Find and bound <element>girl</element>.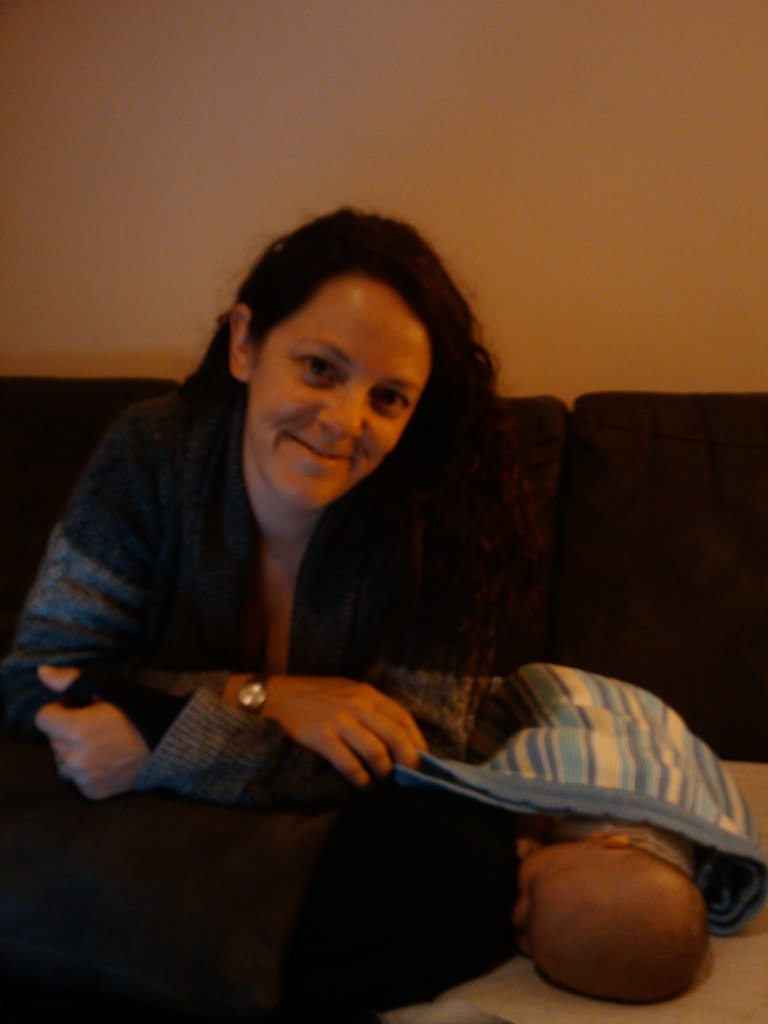
Bound: box=[0, 206, 534, 1020].
